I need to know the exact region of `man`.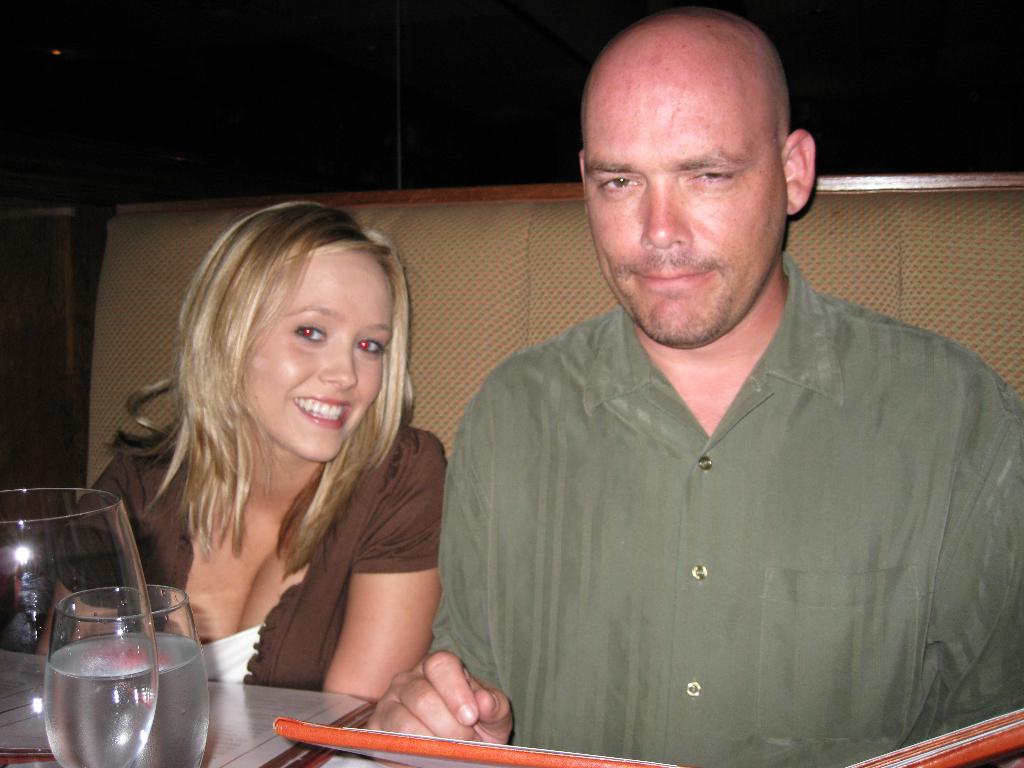
Region: <bbox>410, 17, 1011, 752</bbox>.
